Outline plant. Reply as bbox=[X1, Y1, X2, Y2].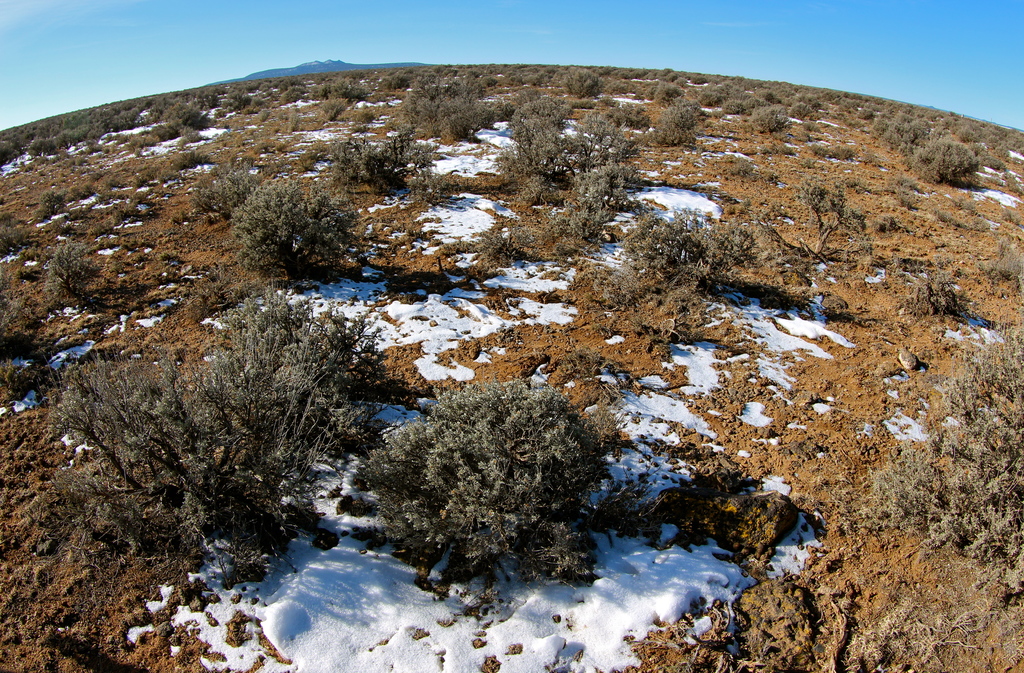
bbox=[612, 68, 632, 87].
